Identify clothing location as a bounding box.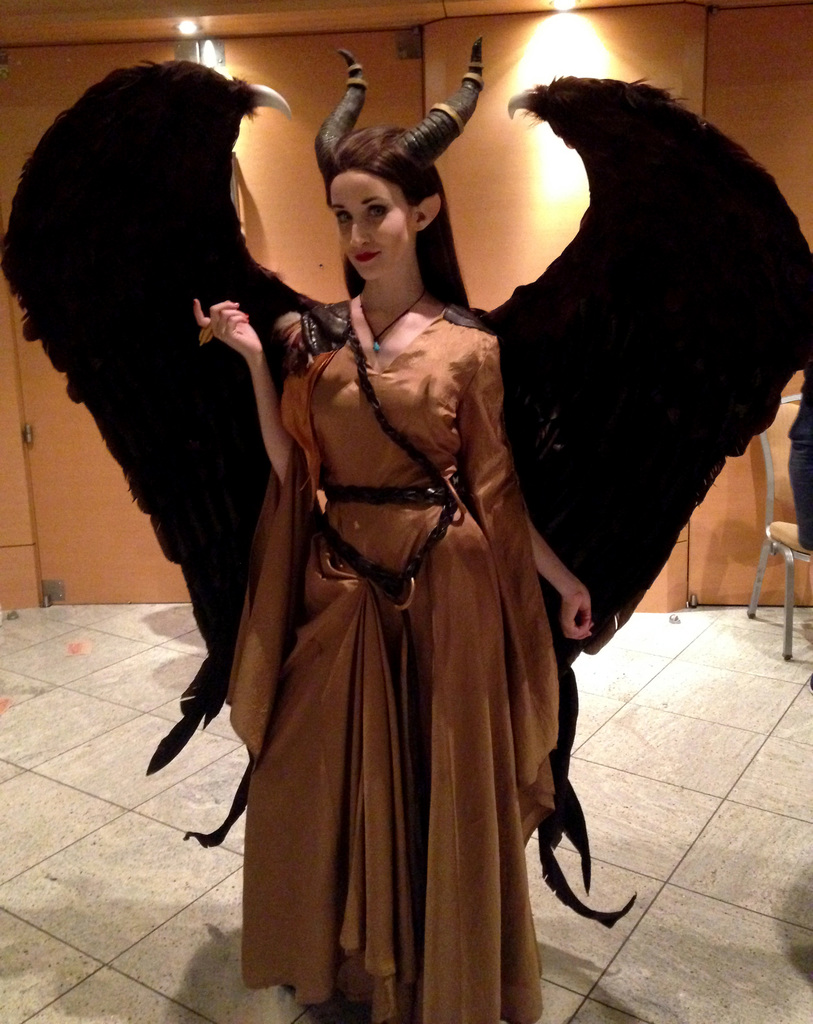
(x1=195, y1=232, x2=603, y2=1020).
